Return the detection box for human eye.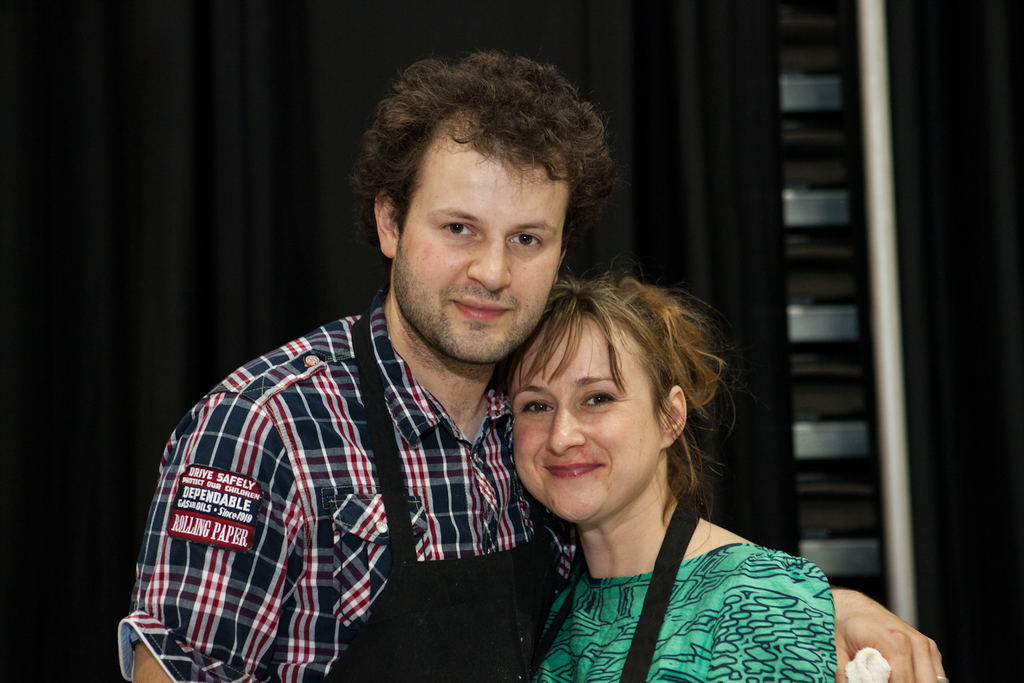
[x1=515, y1=396, x2=556, y2=414].
